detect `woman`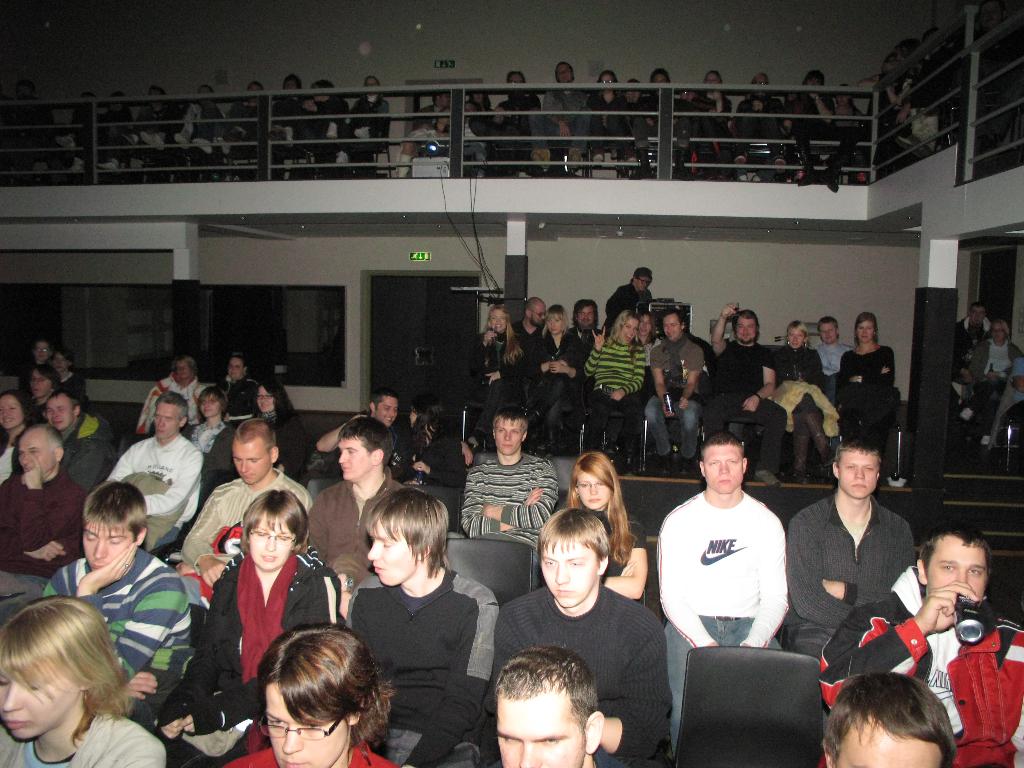
x1=959 y1=321 x2=1022 y2=446
